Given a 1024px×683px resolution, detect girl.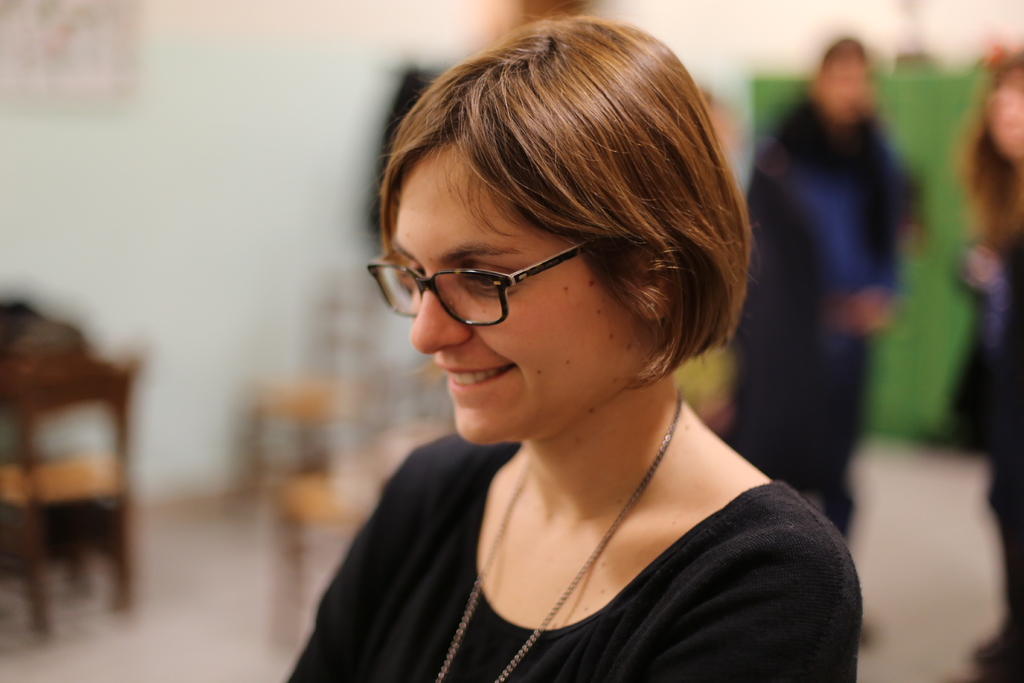
BBox(285, 15, 861, 682).
